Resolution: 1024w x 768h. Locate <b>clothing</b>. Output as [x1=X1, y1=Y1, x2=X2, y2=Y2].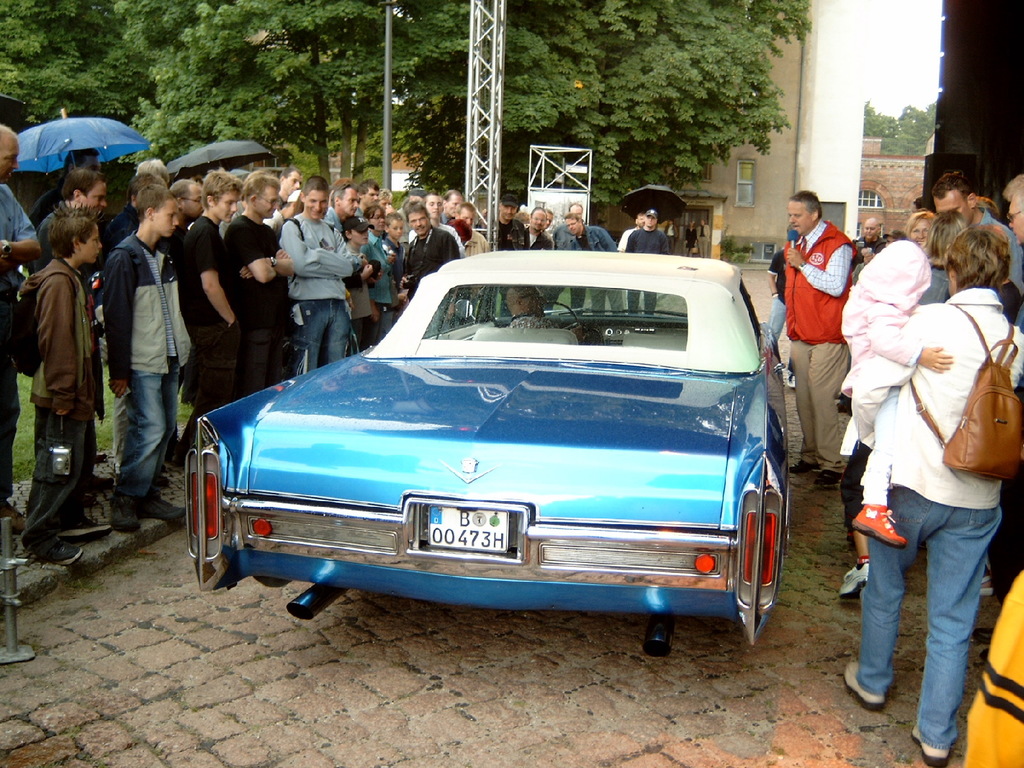
[x1=35, y1=248, x2=115, y2=499].
